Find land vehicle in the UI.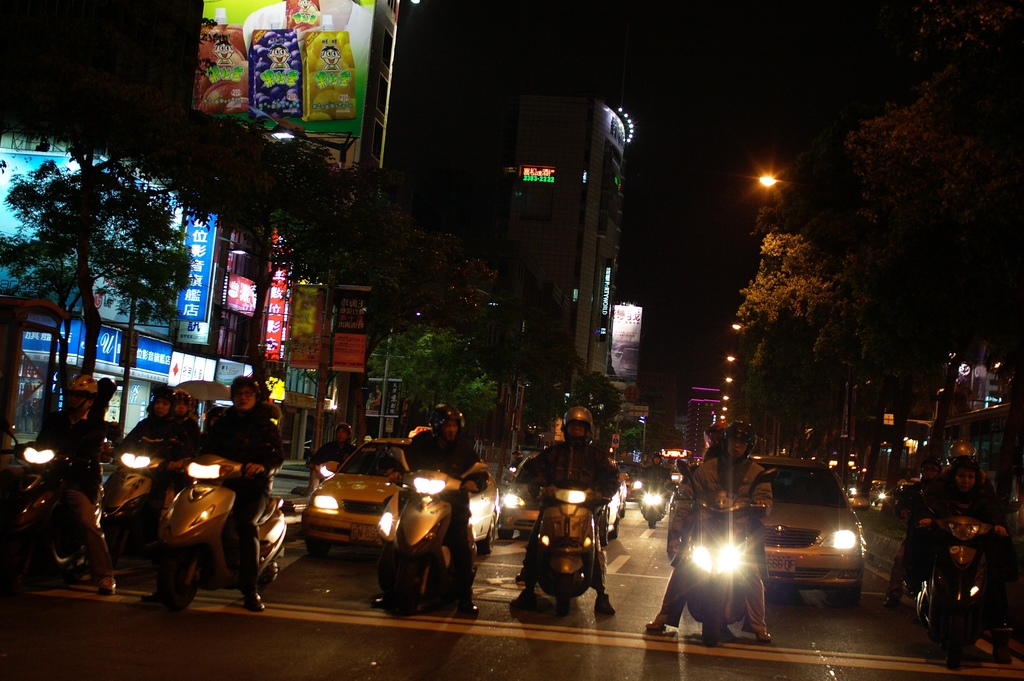
UI element at crop(756, 459, 877, 607).
